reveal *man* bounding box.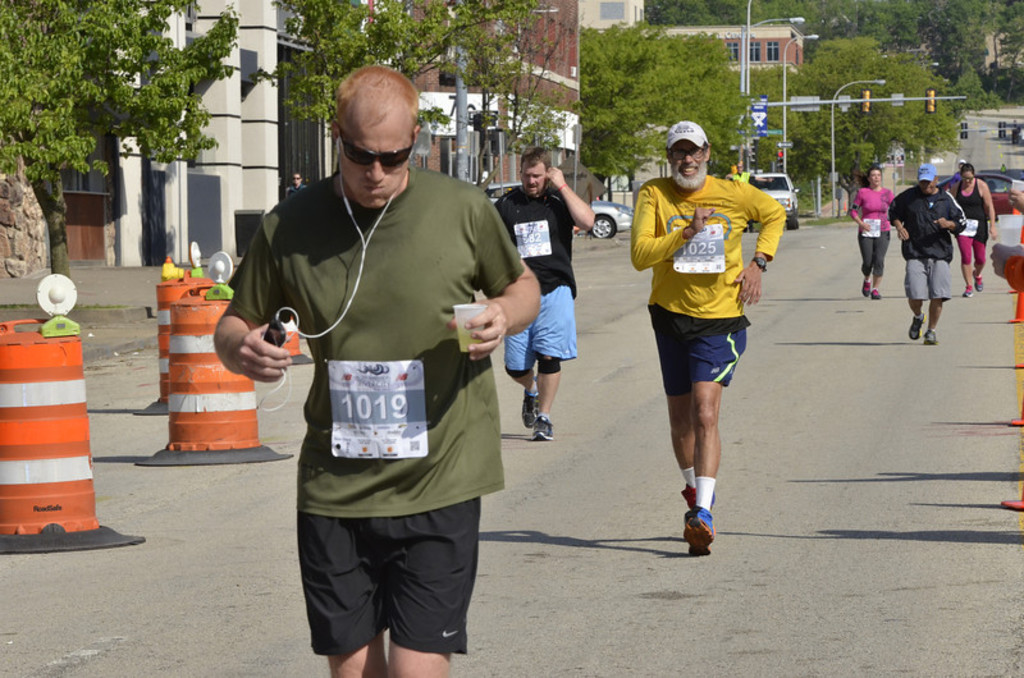
Revealed: bbox=[495, 146, 595, 444].
